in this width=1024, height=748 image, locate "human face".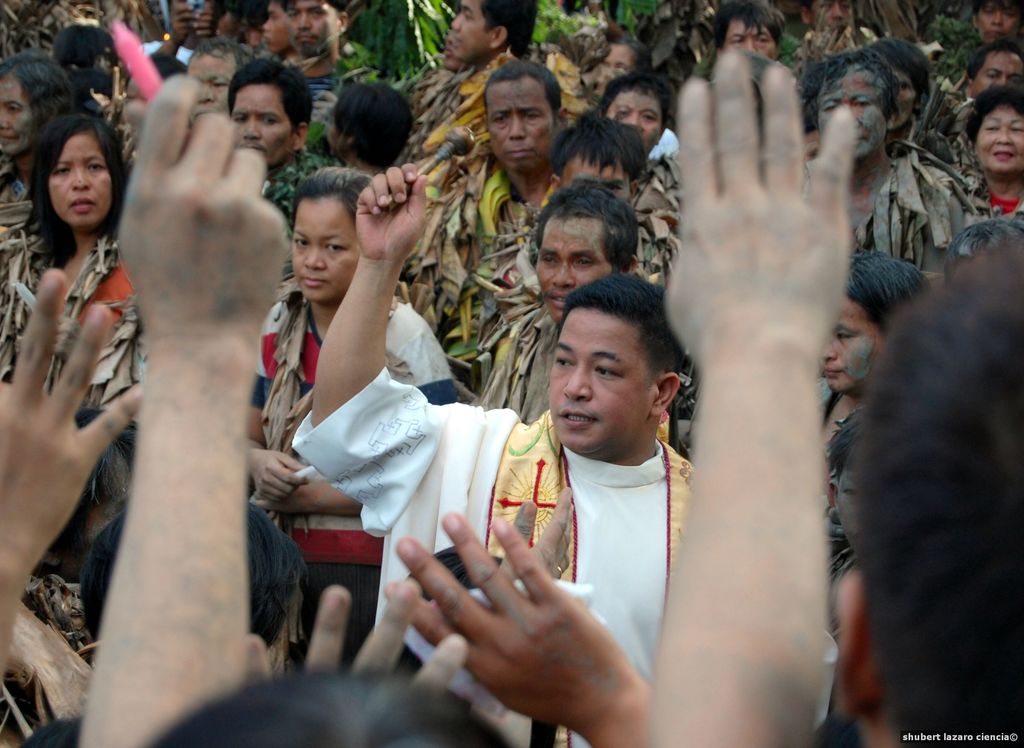
Bounding box: 814:68:890:161.
